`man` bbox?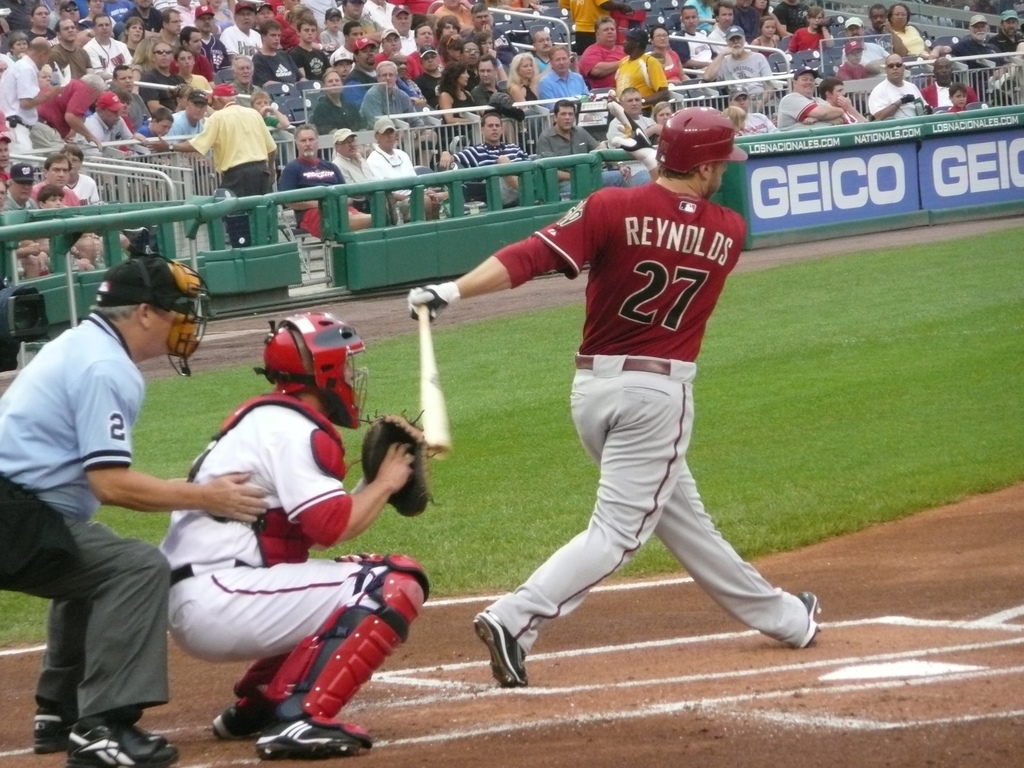
locate(358, 56, 431, 170)
